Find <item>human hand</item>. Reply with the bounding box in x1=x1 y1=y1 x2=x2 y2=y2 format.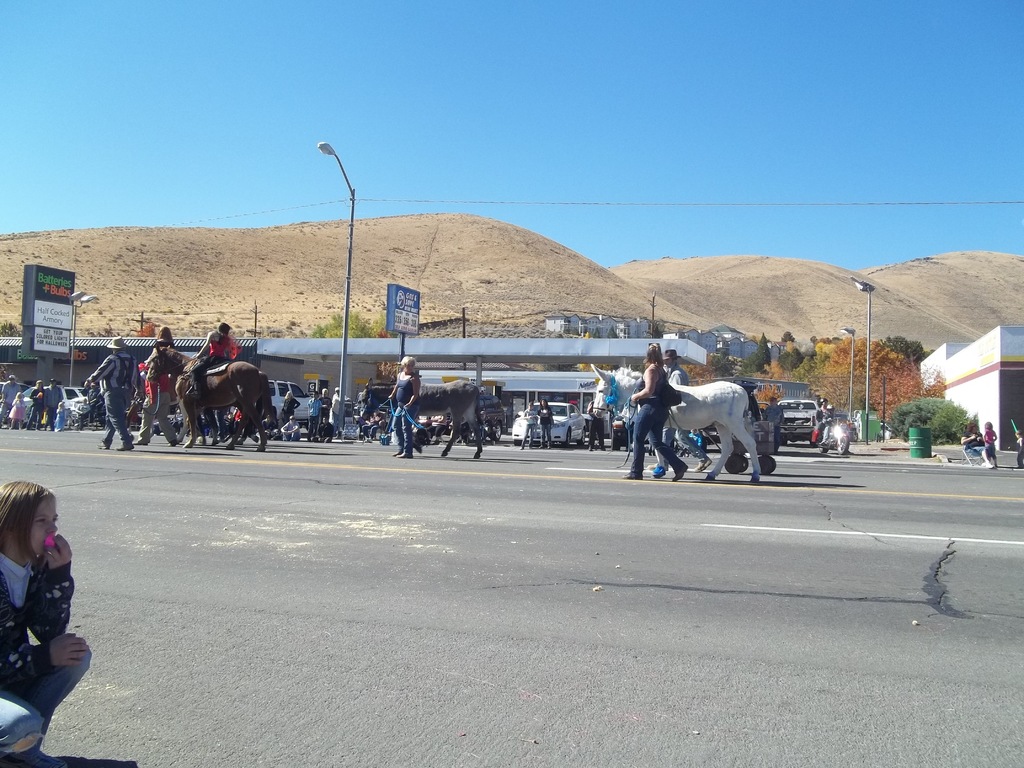
x1=320 y1=403 x2=328 y2=409.
